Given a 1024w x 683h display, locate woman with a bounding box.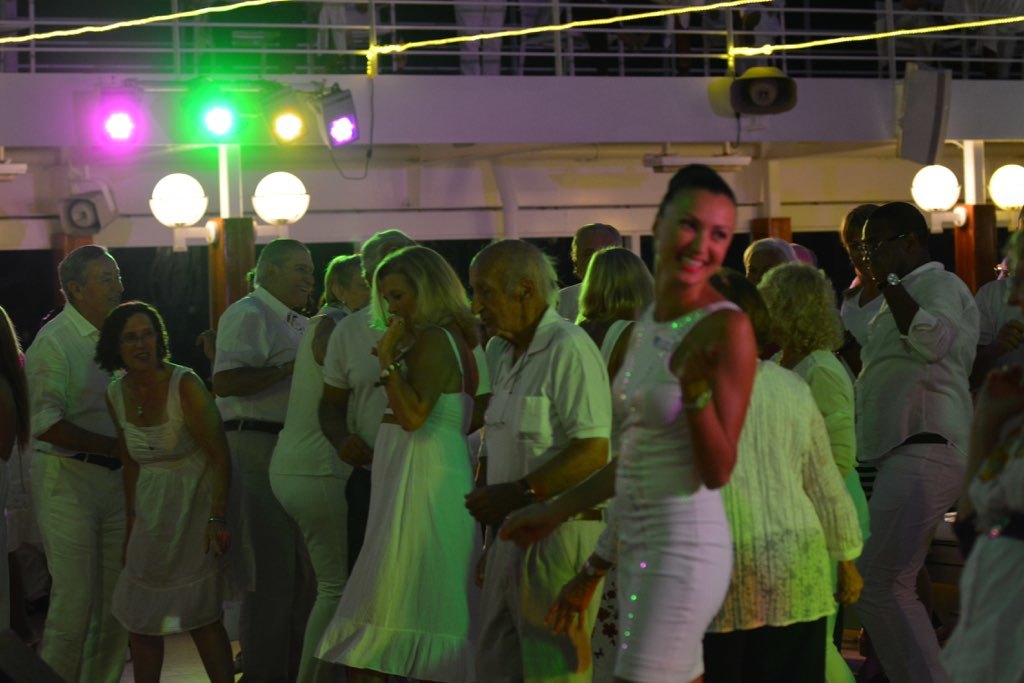
Located: 704/267/863/682.
